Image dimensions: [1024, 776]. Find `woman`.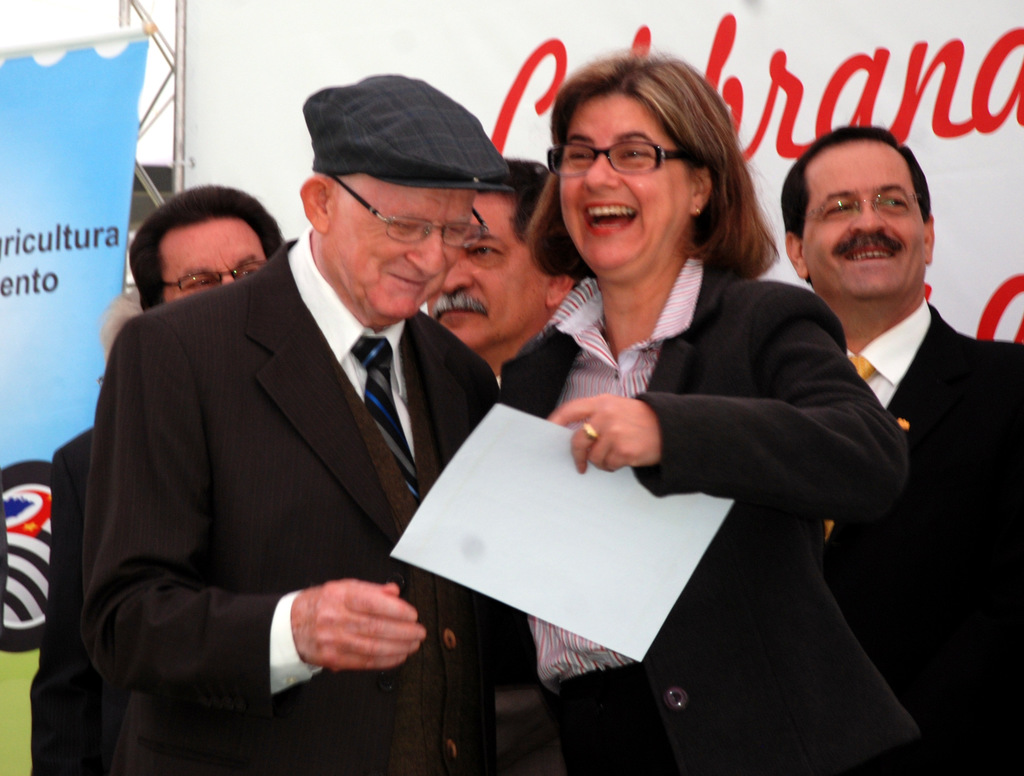
<box>477,72,888,775</box>.
